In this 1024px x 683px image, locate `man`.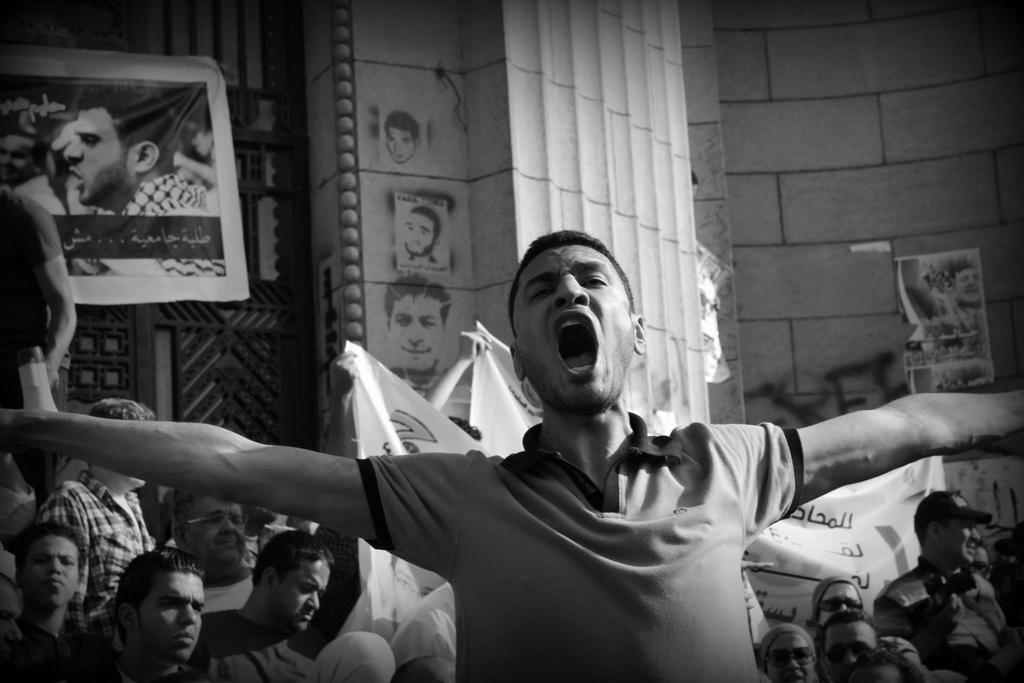
Bounding box: detection(948, 264, 984, 305).
